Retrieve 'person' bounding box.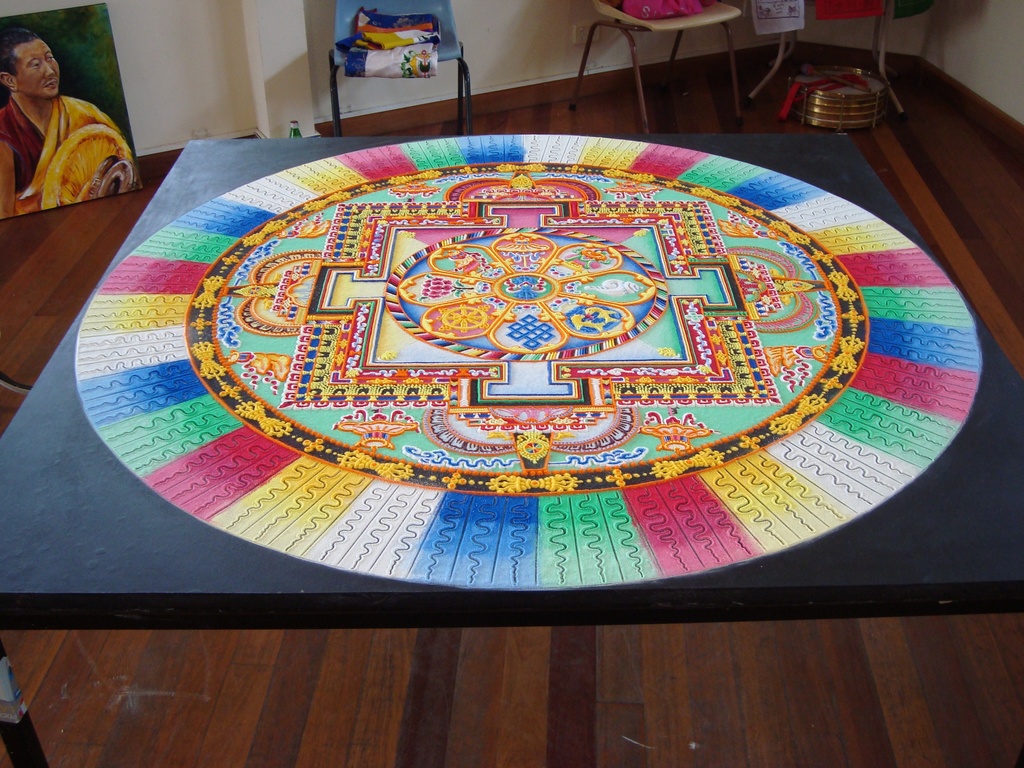
Bounding box: x1=0, y1=29, x2=142, y2=223.
